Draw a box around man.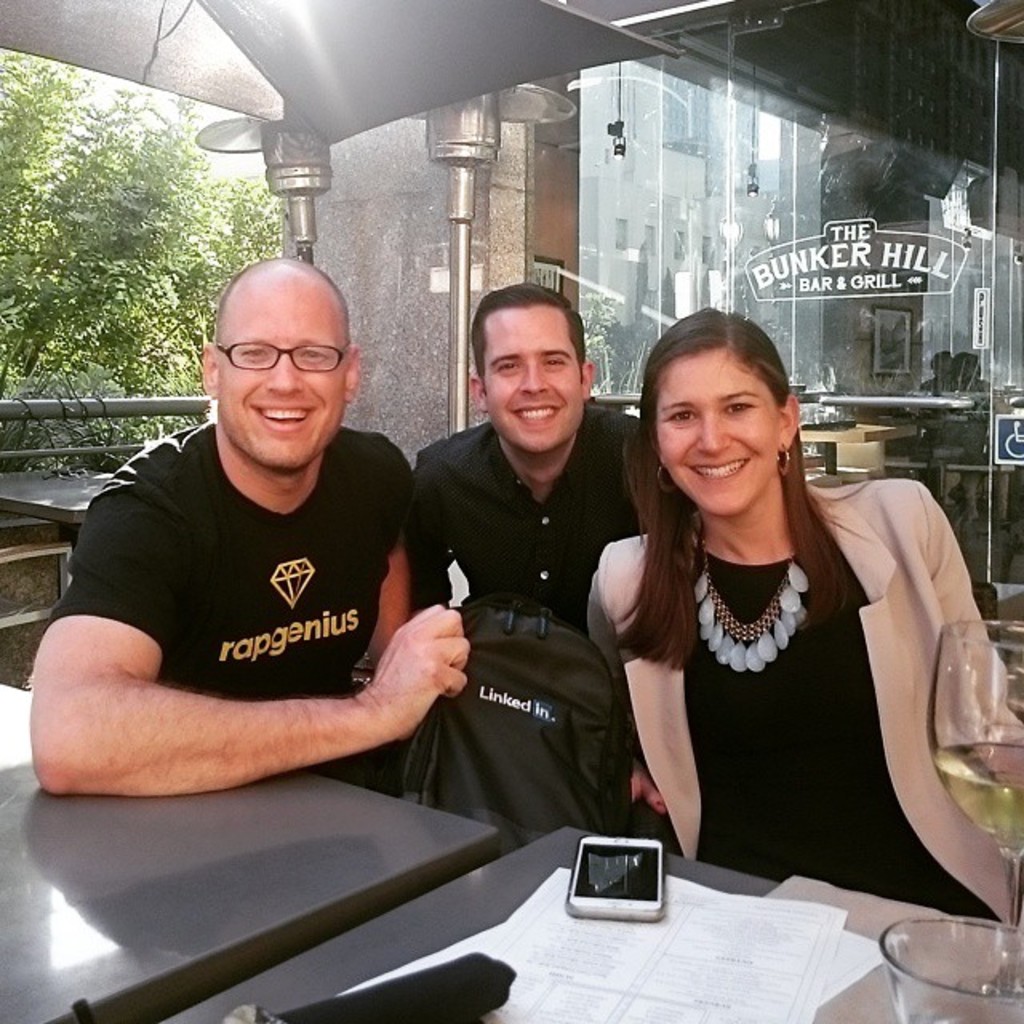
19/251/475/813.
